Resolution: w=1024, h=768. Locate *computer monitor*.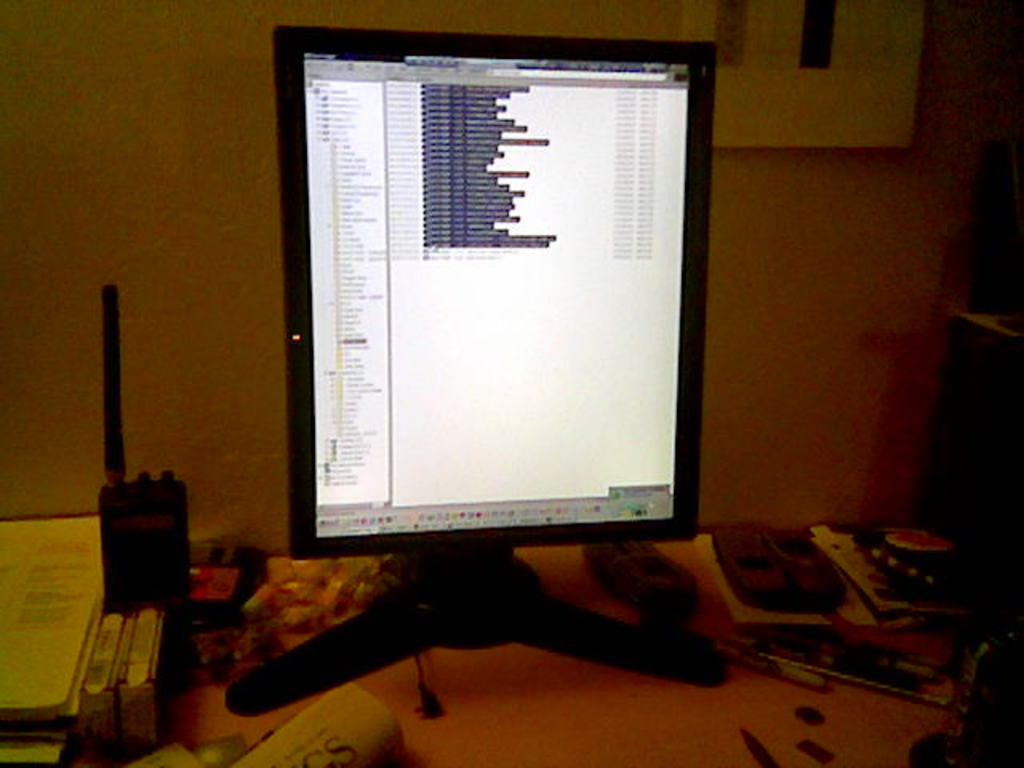
BBox(224, 22, 717, 717).
